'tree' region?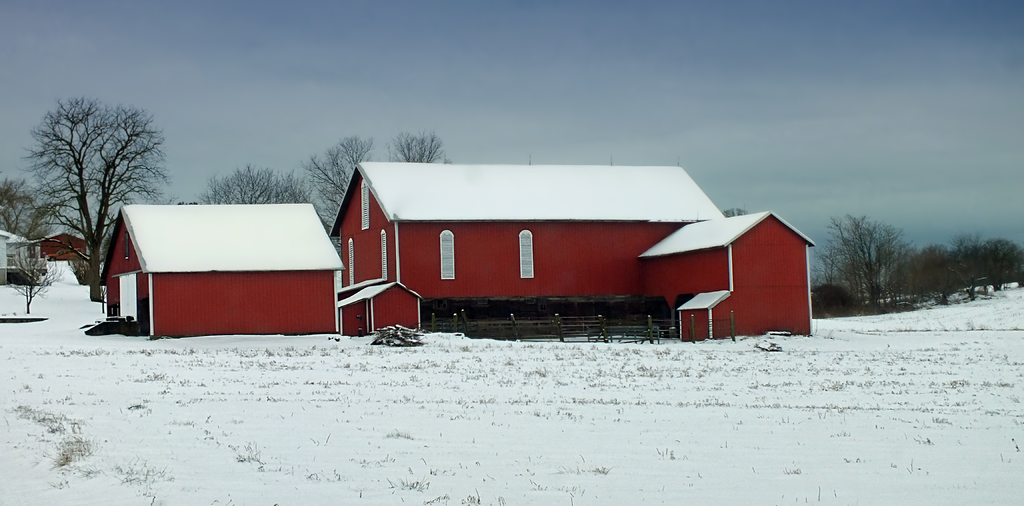
387,122,446,163
